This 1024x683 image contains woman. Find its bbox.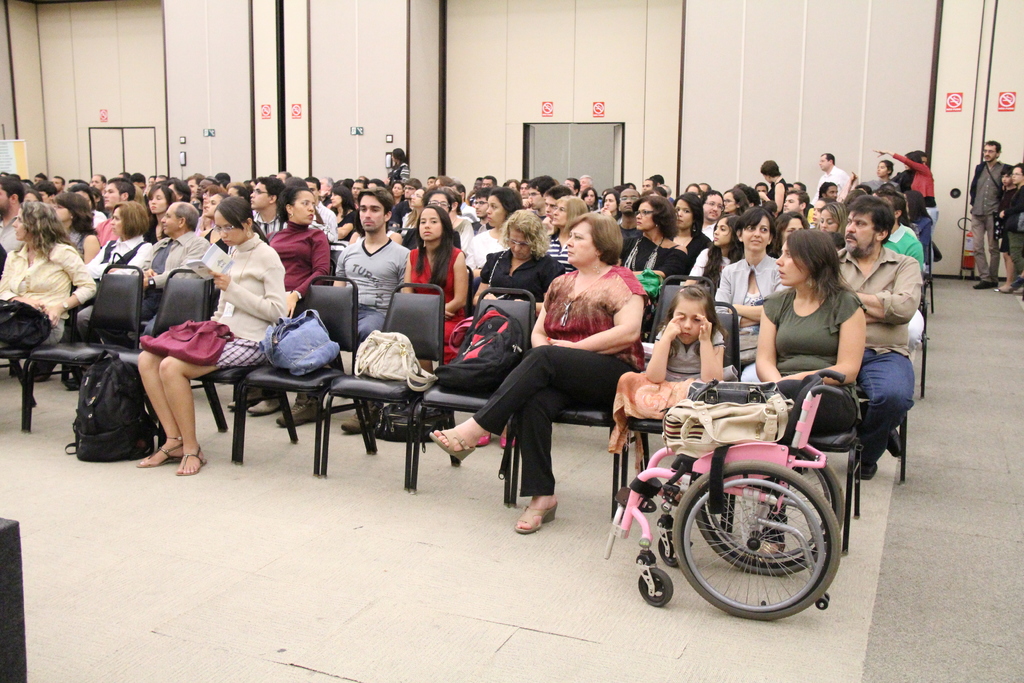
box=[424, 206, 643, 537].
